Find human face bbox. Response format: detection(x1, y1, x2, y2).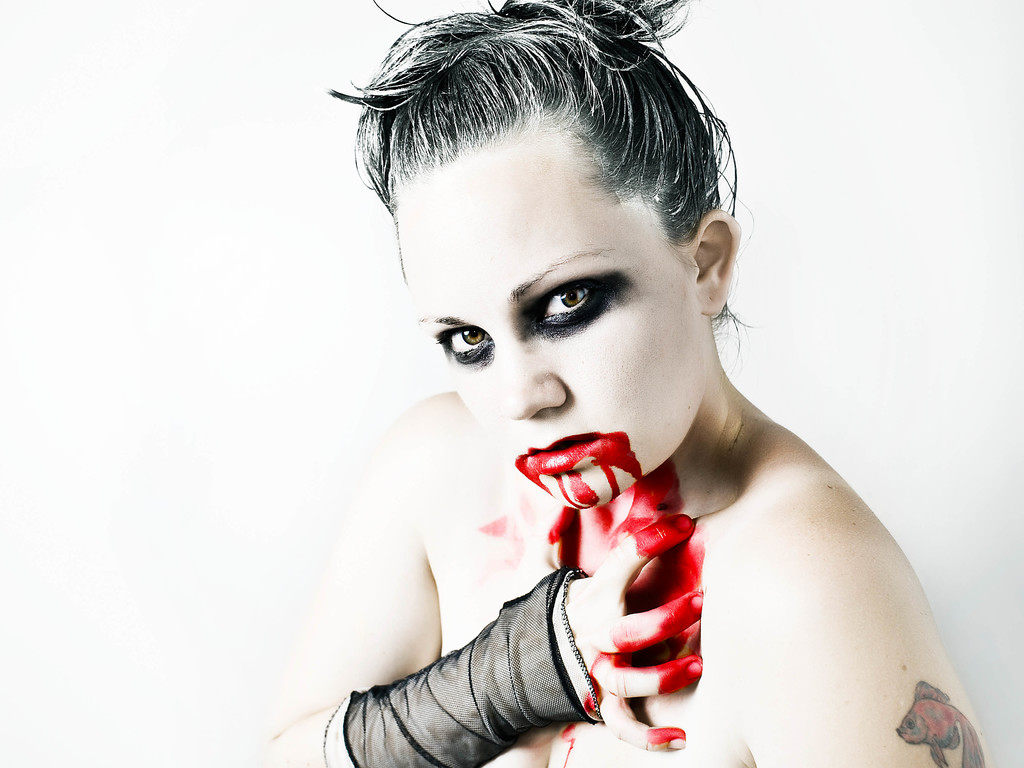
detection(398, 131, 709, 509).
